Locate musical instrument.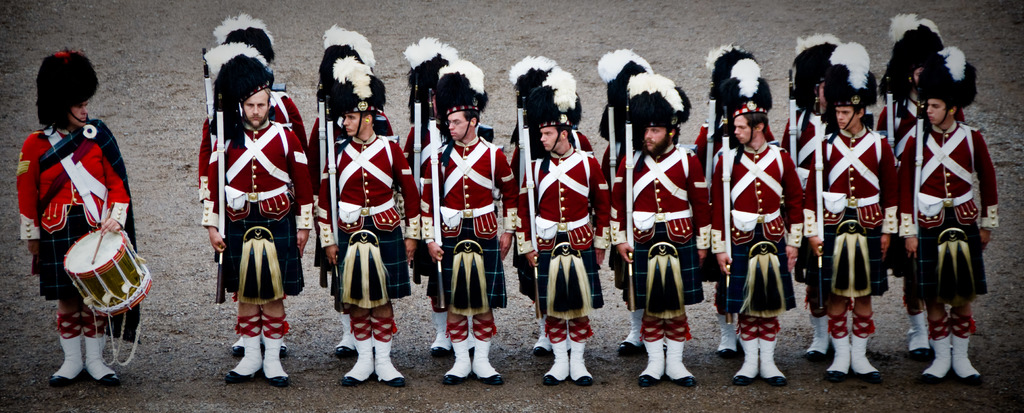
Bounding box: Rect(790, 100, 799, 188).
